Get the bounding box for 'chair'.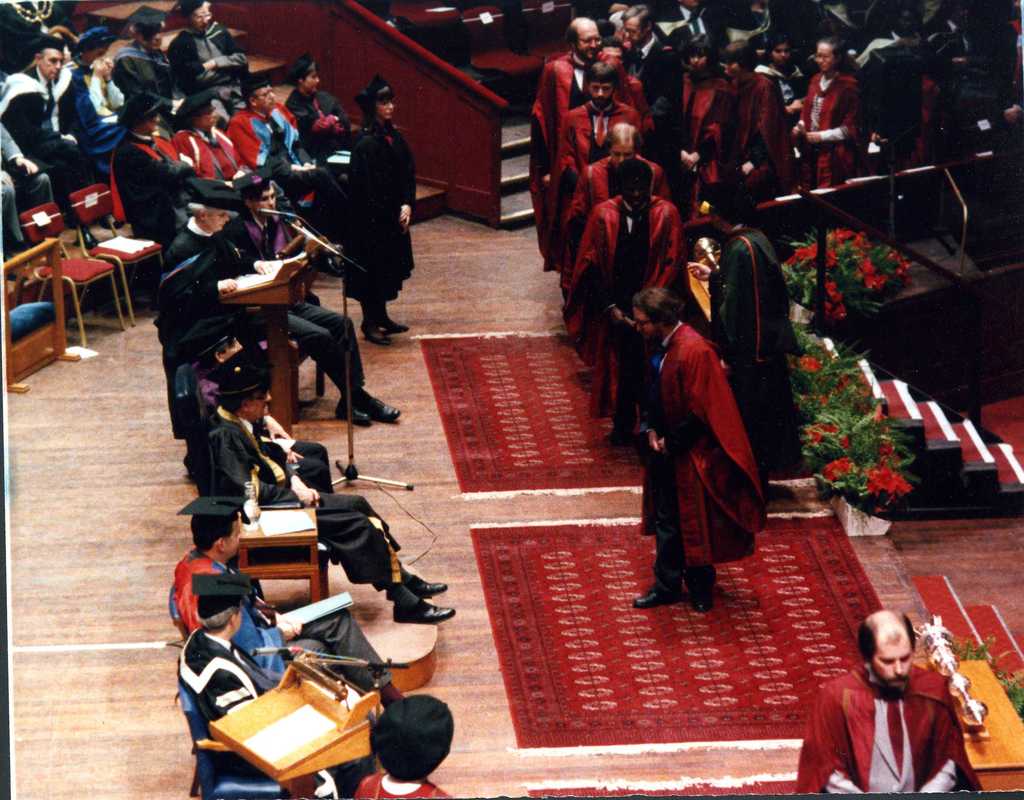
518,0,582,91.
